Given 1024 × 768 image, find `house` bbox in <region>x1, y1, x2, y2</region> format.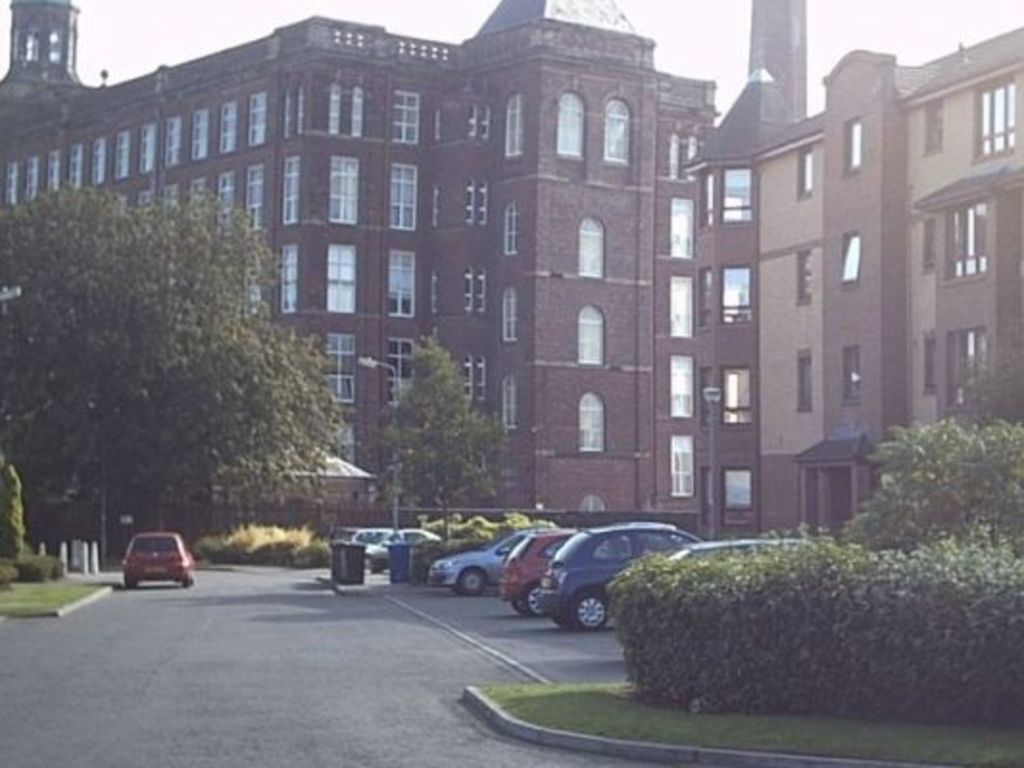
<region>0, 0, 720, 520</region>.
